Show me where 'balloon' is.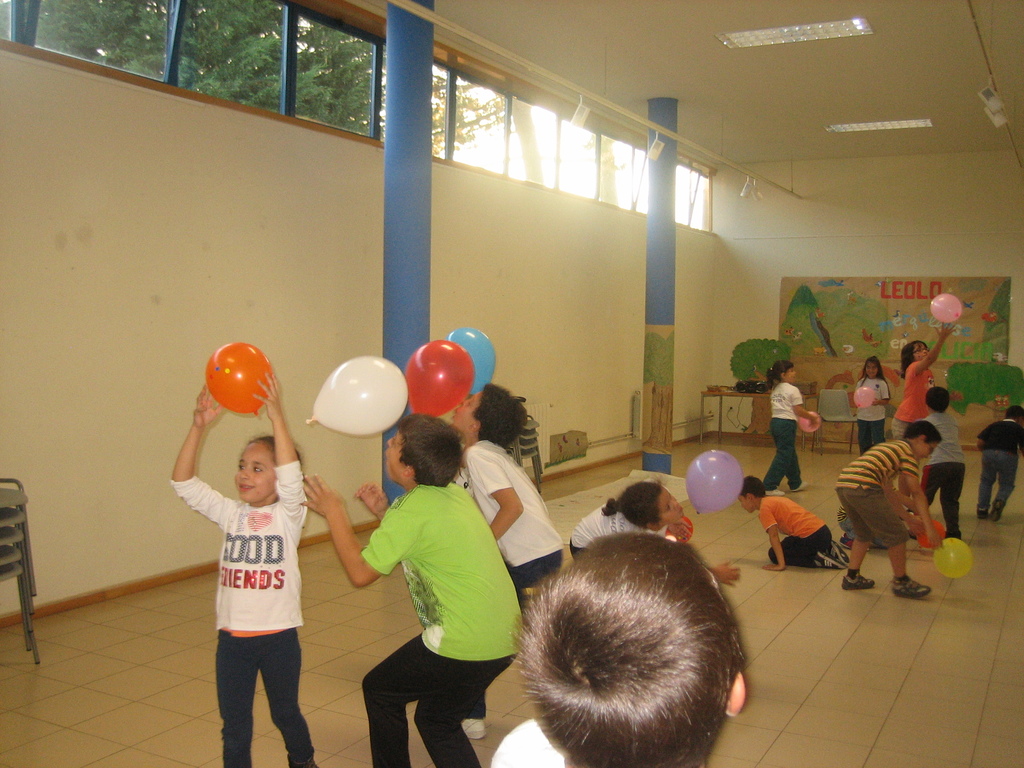
'balloon' is at {"left": 207, "top": 342, "right": 273, "bottom": 419}.
